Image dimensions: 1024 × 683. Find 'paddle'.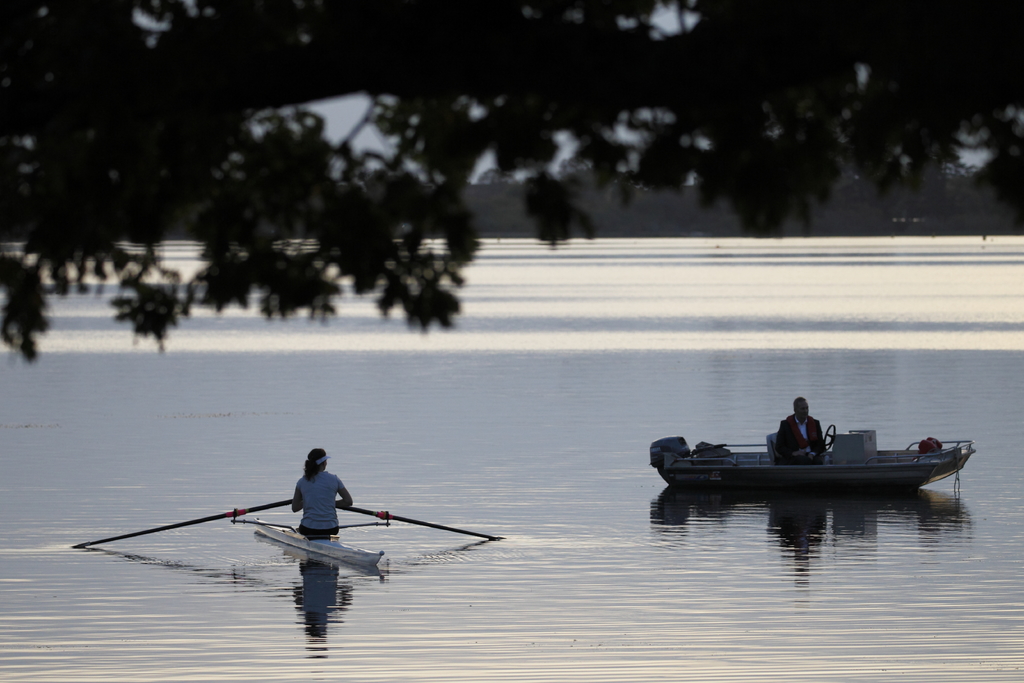
69:500:291:550.
